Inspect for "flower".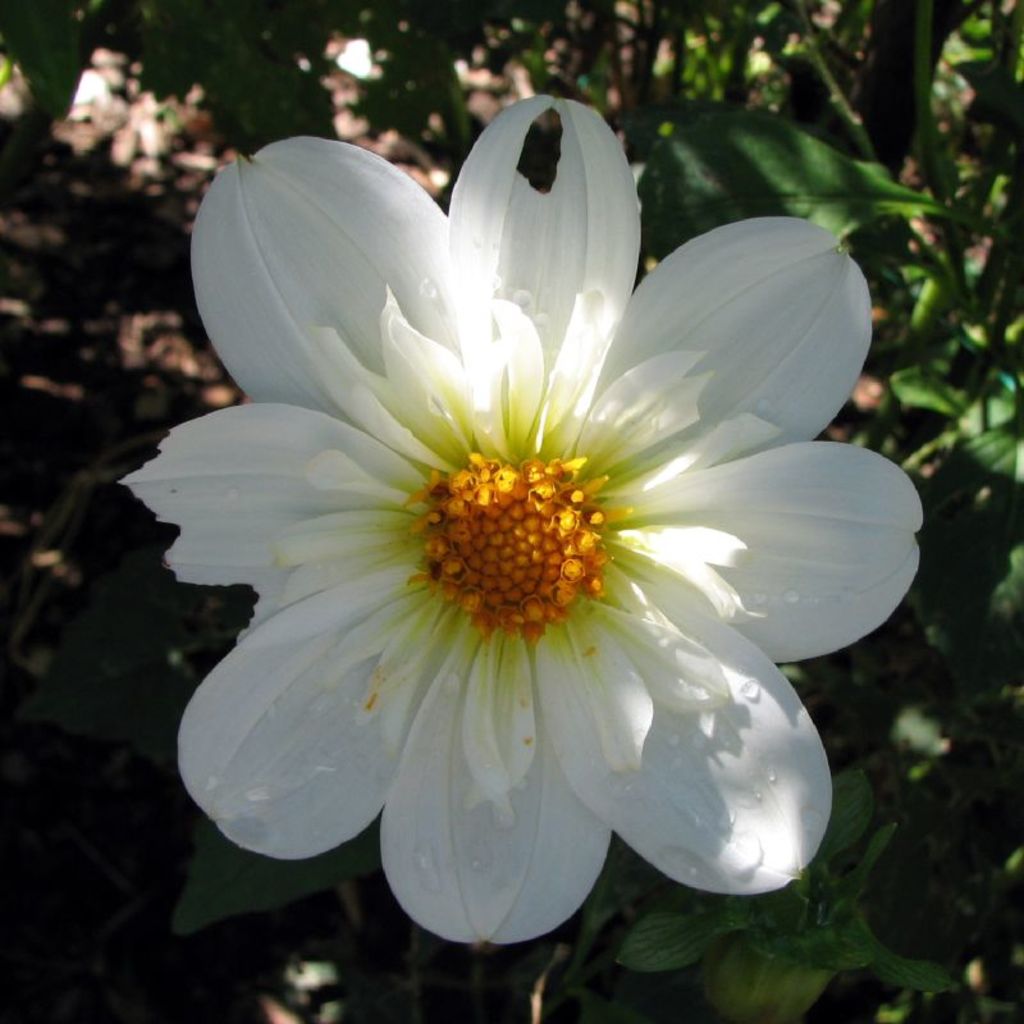
Inspection: rect(127, 81, 923, 1001).
